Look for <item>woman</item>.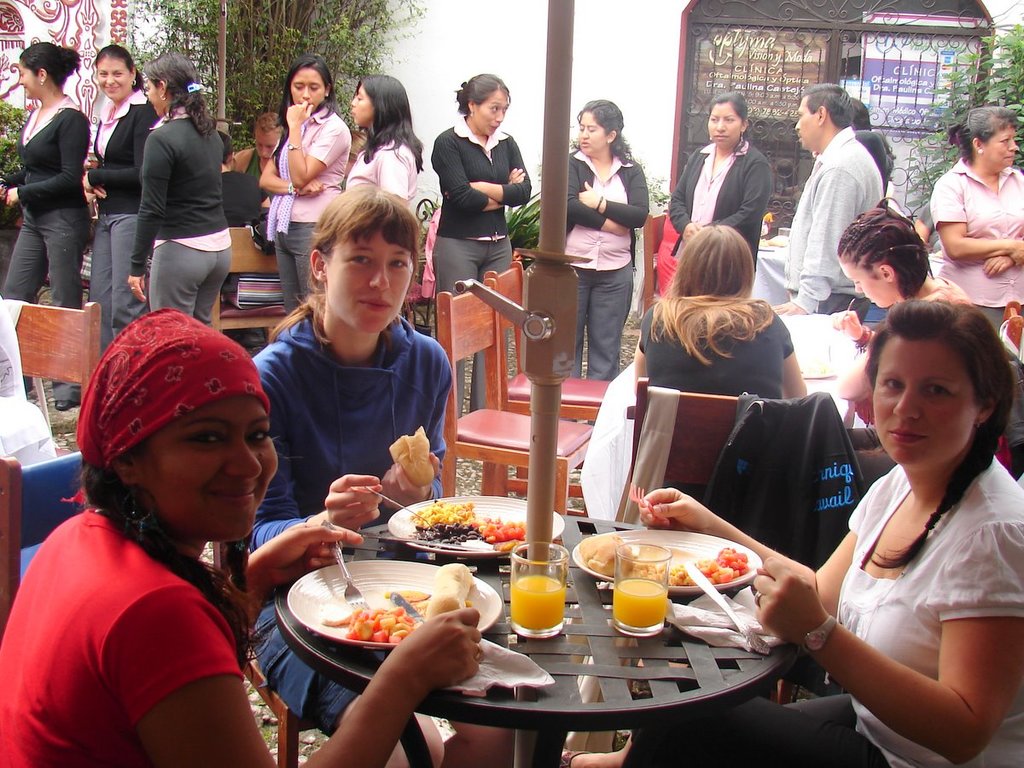
Found: {"left": 258, "top": 56, "right": 354, "bottom": 311}.
